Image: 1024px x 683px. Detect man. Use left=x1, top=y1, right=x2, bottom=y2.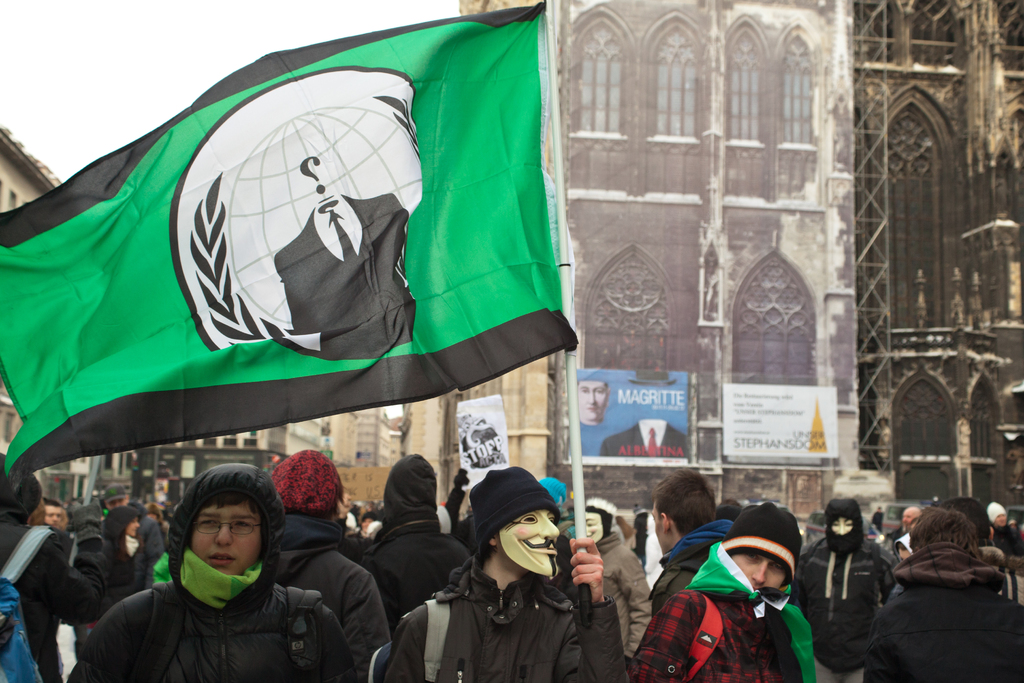
left=984, top=500, right=1023, bottom=563.
